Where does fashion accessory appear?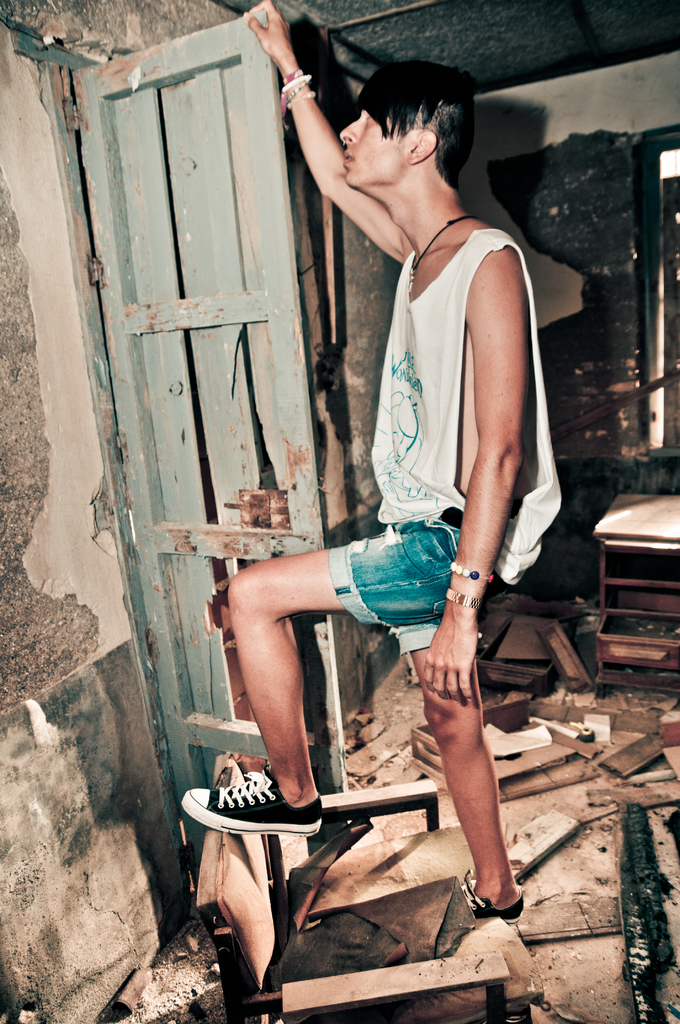
Appears at (452,559,496,584).
